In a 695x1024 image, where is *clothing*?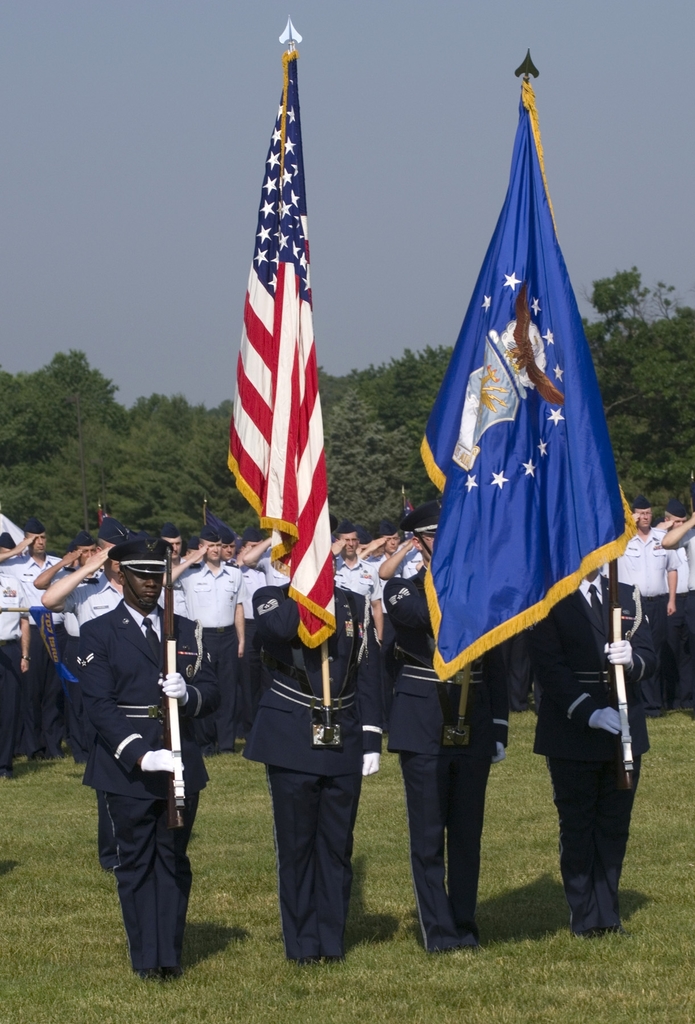
bbox=(389, 573, 506, 967).
